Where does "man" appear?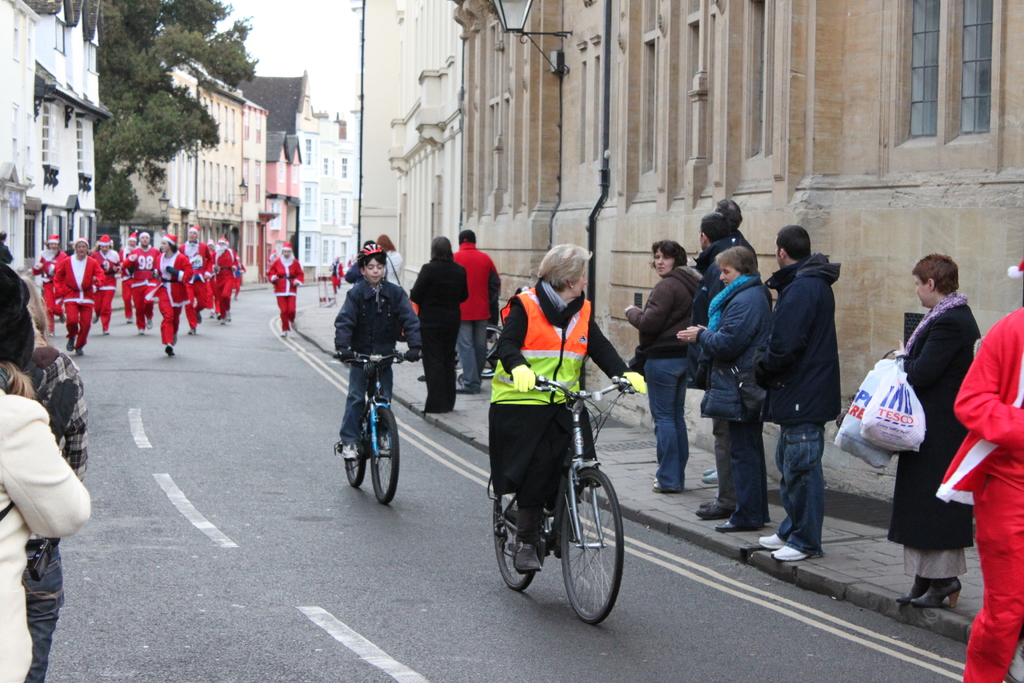
Appears at locate(115, 235, 140, 320).
